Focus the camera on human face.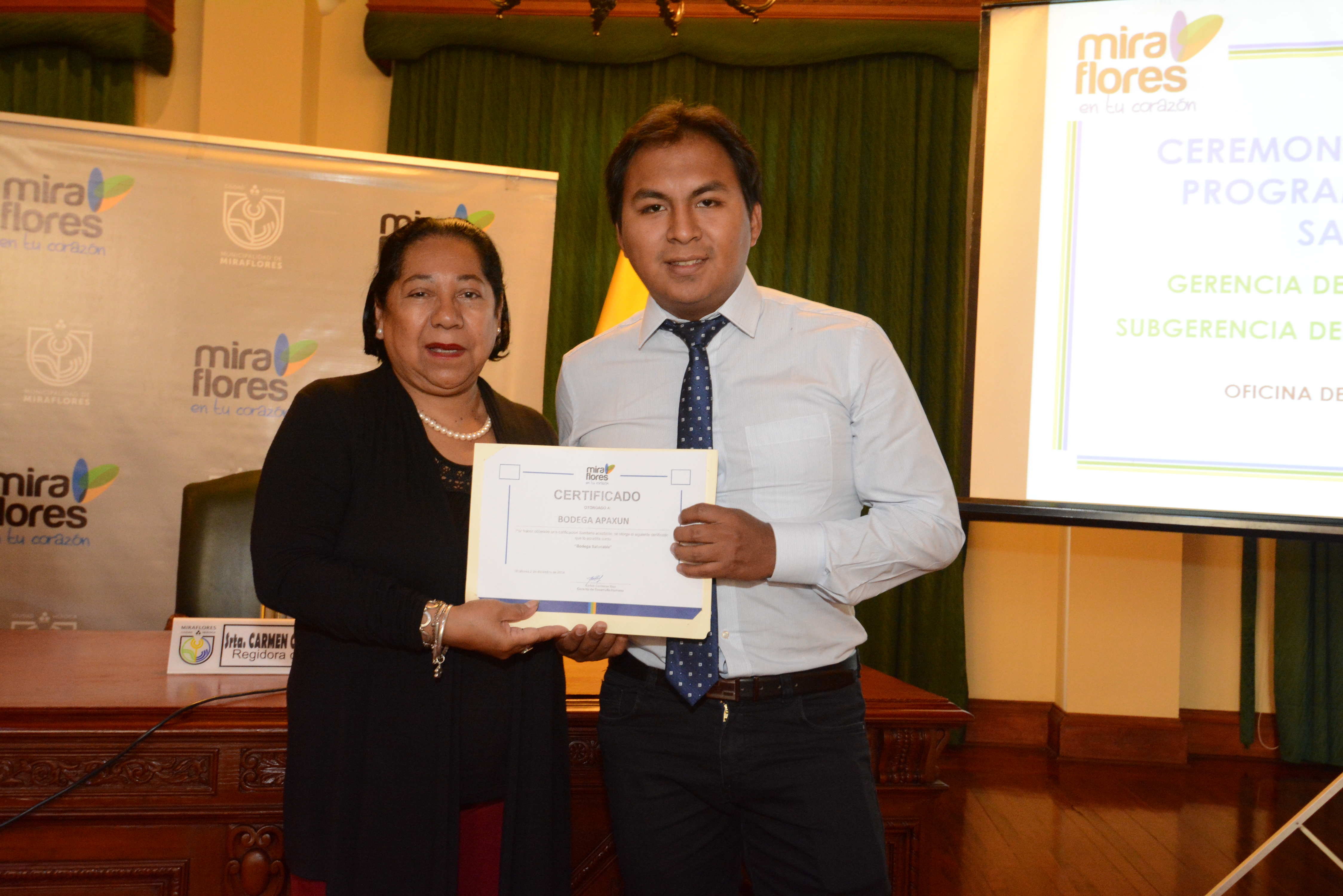
Focus region: BBox(114, 73, 147, 119).
